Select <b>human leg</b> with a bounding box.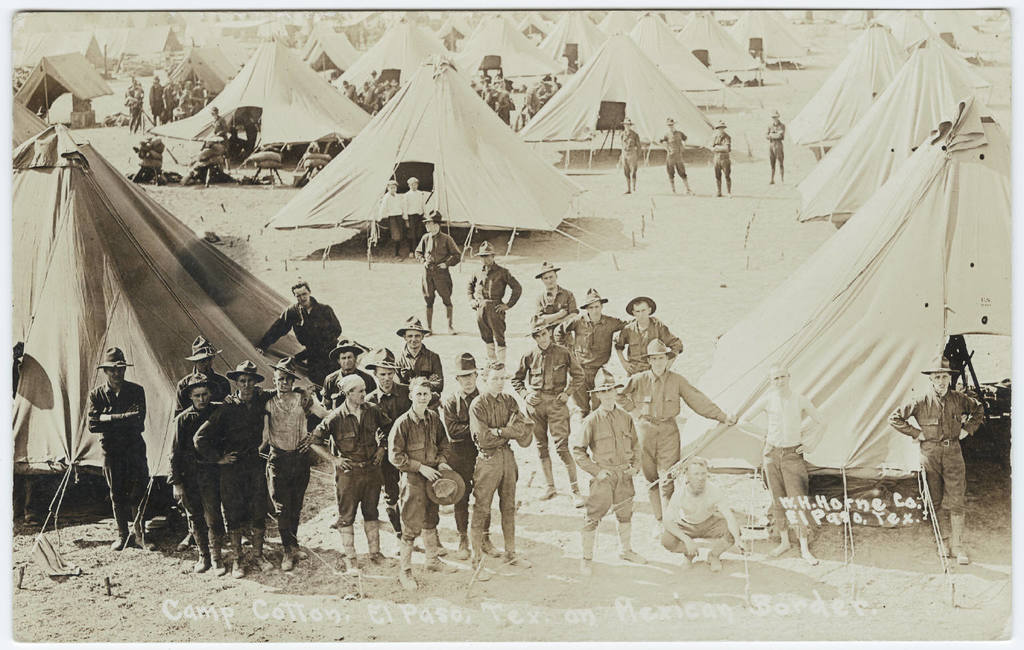
434 261 455 330.
